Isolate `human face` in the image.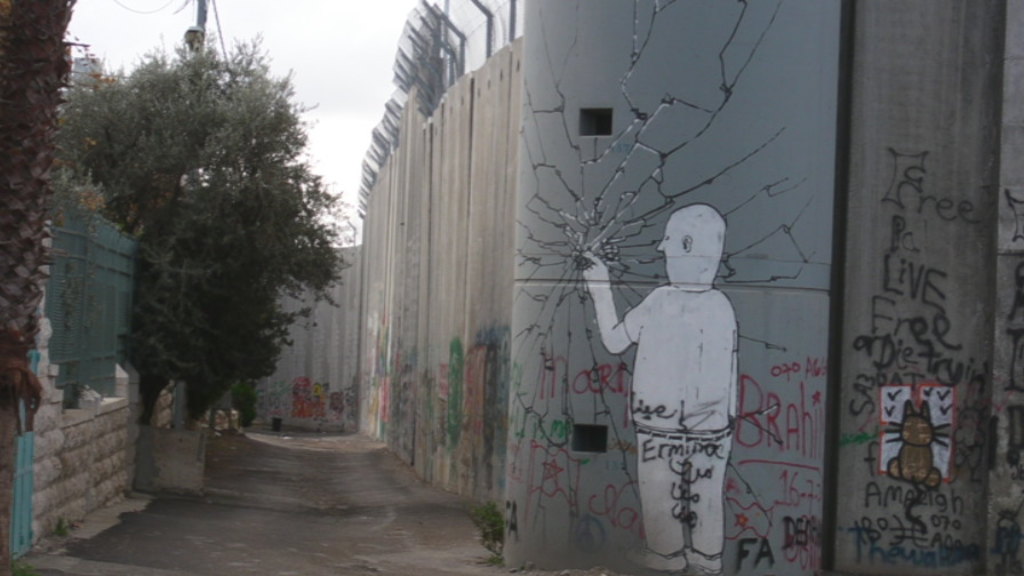
Isolated region: detection(656, 219, 683, 287).
